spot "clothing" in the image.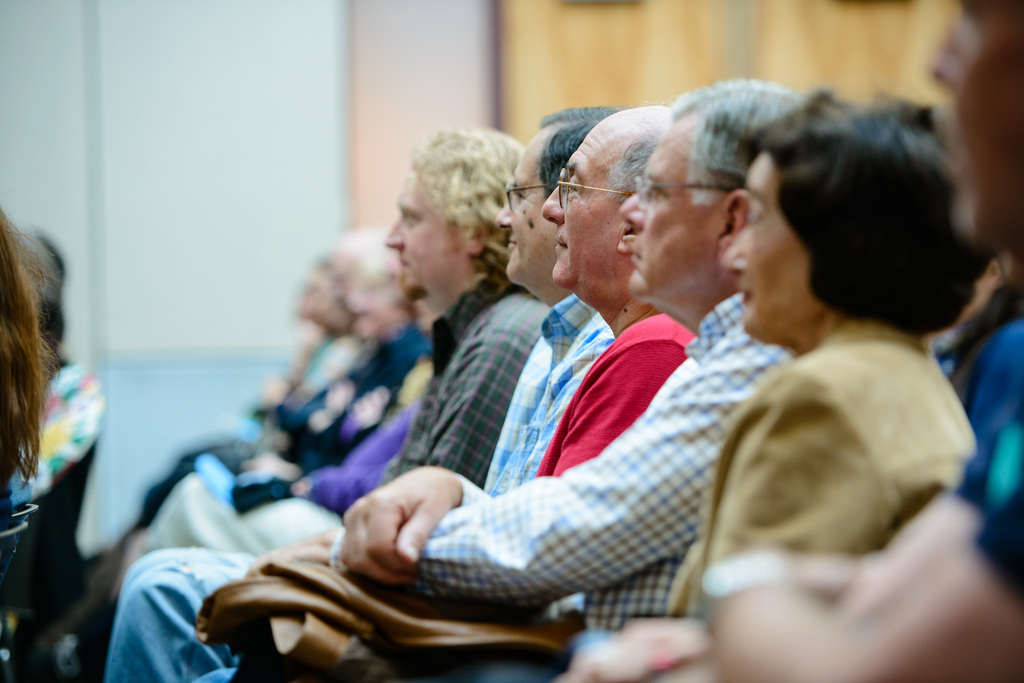
"clothing" found at [left=931, top=317, right=1023, bottom=609].
